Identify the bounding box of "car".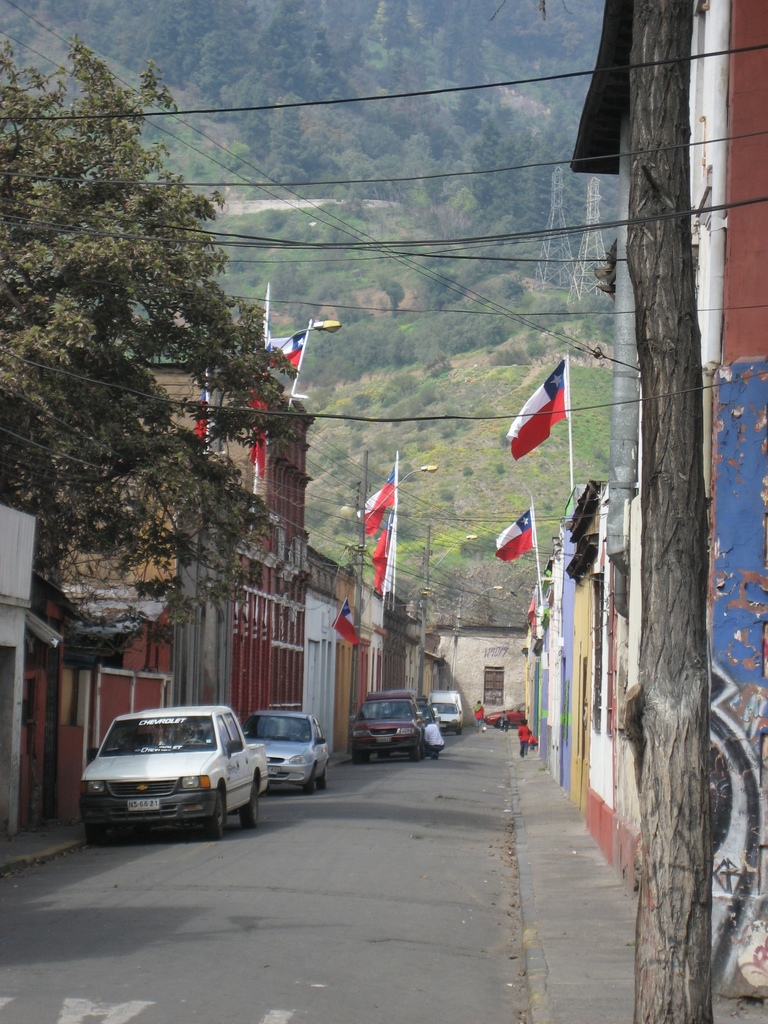
region(483, 700, 527, 728).
